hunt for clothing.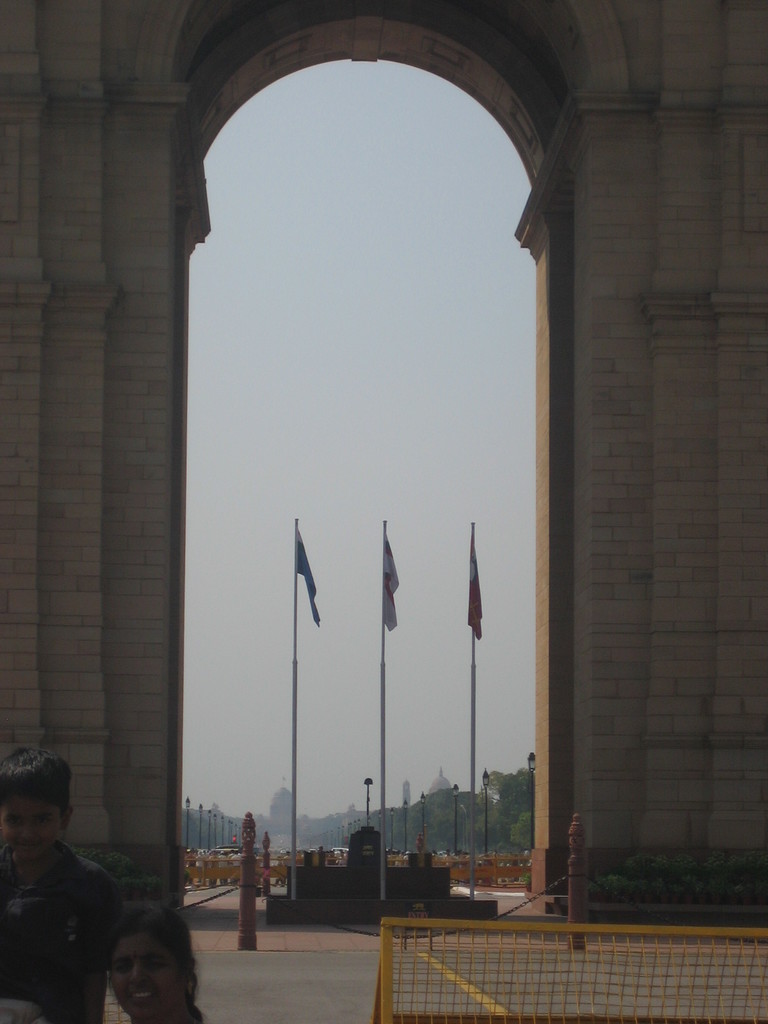
Hunted down at box(0, 833, 126, 1021).
